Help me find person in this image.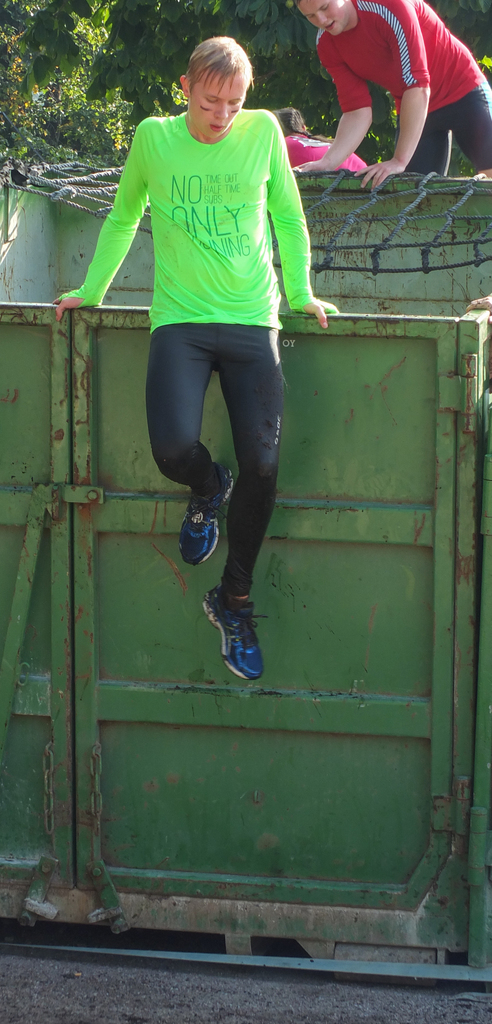
Found it: 94 0 321 707.
